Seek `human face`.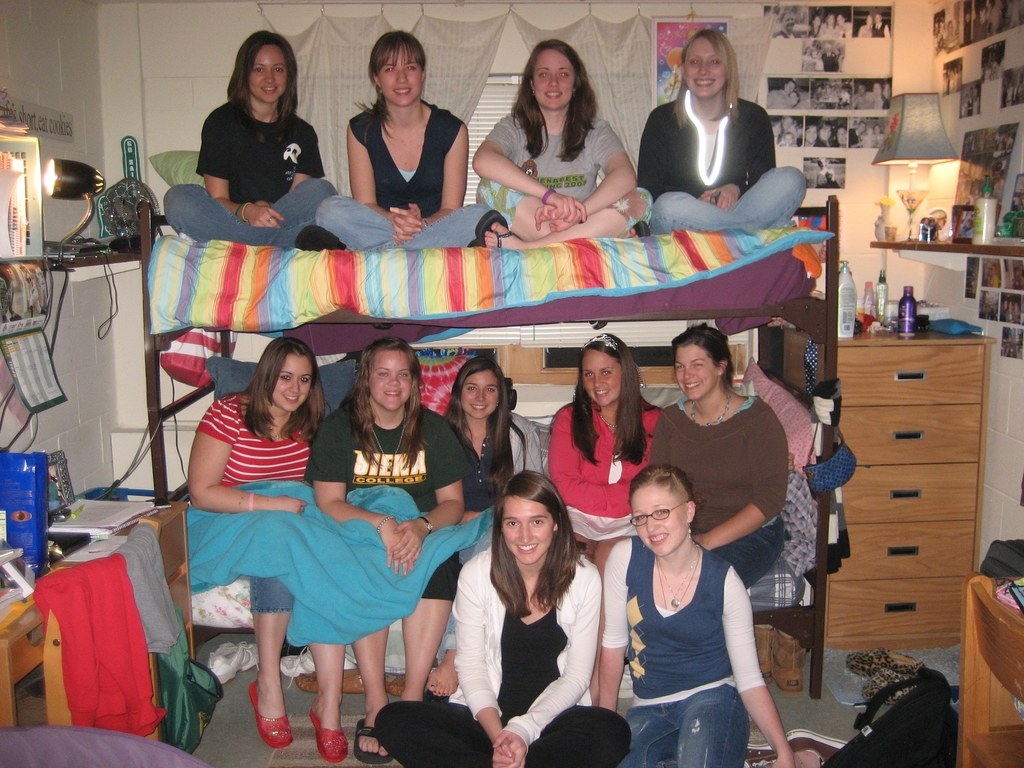
(x1=634, y1=486, x2=688, y2=556).
